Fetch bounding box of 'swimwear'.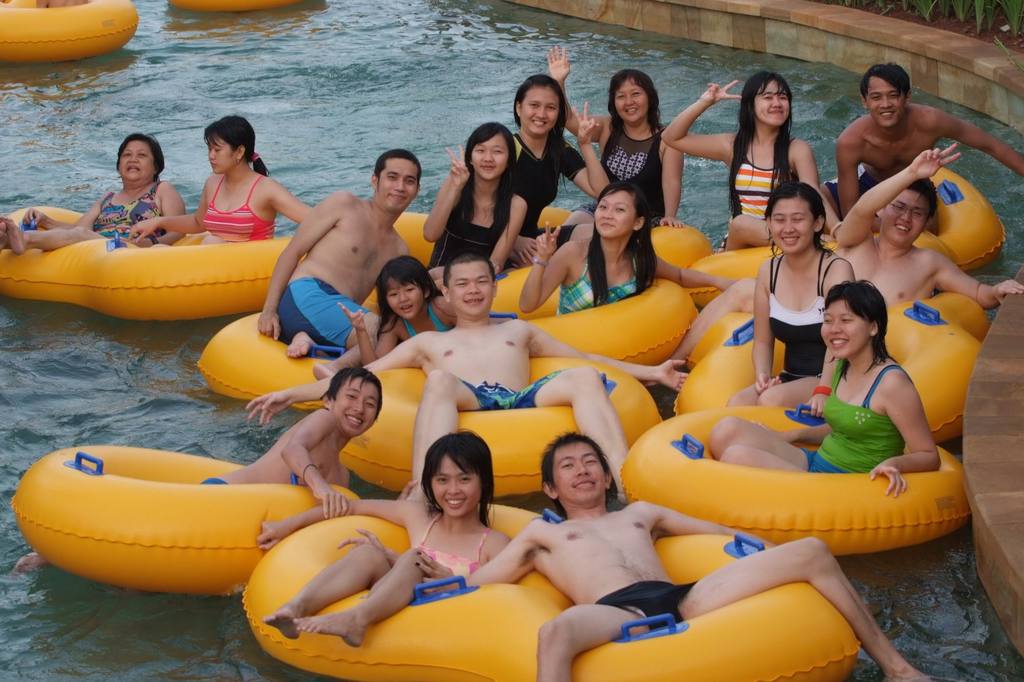
Bbox: [x1=93, y1=181, x2=163, y2=248].
